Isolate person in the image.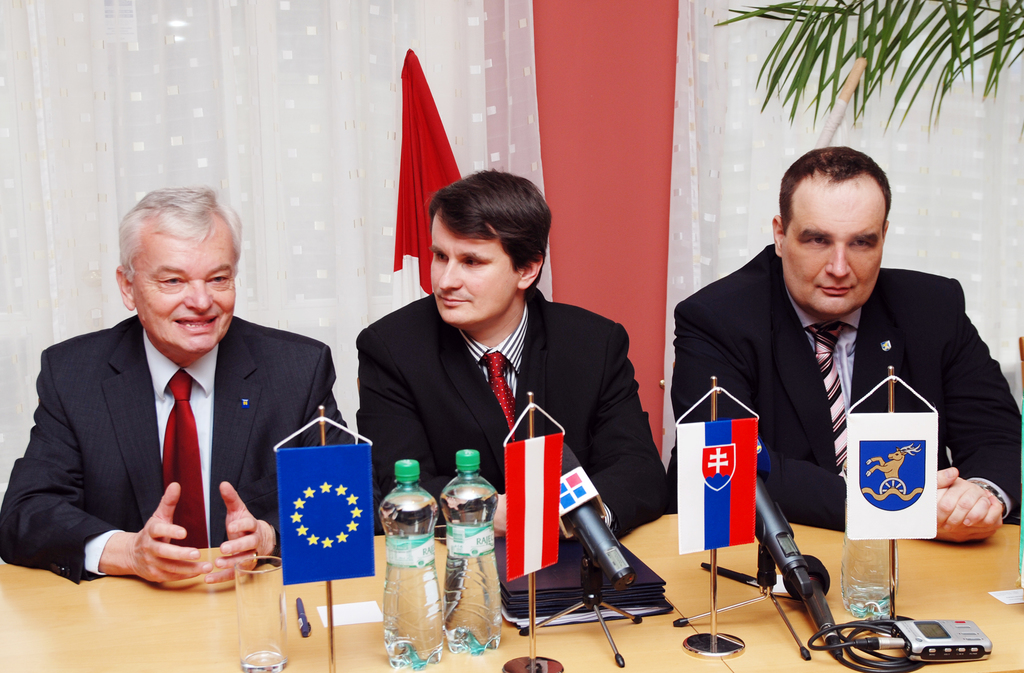
Isolated region: detection(357, 170, 673, 543).
